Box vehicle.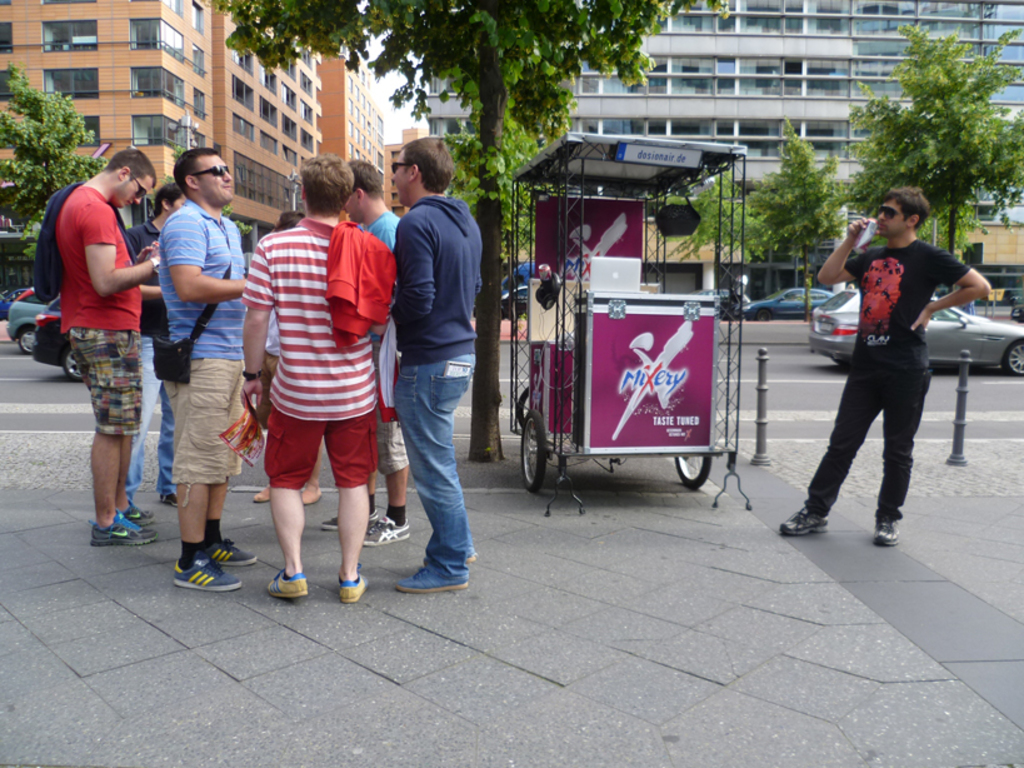
{"left": 795, "top": 256, "right": 1023, "bottom": 403}.
